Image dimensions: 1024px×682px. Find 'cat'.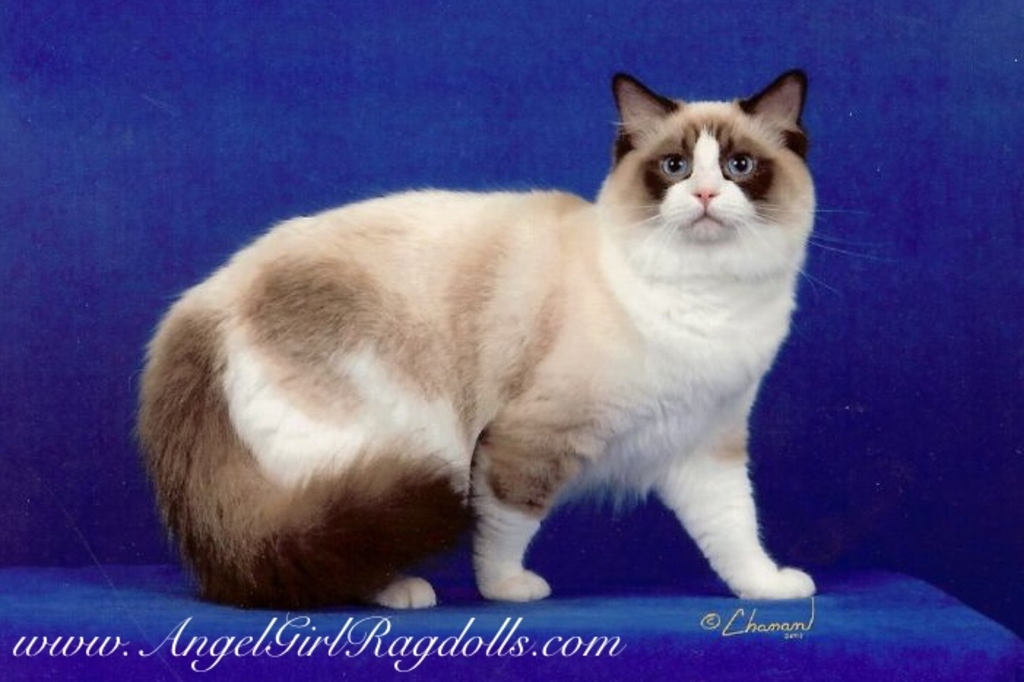
x1=140 y1=64 x2=811 y2=602.
